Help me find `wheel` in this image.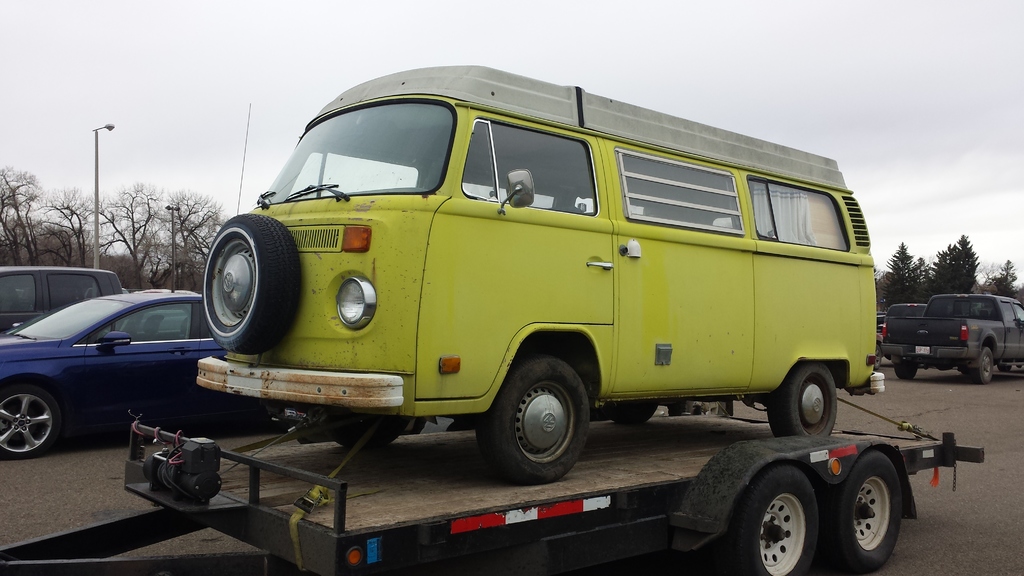
Found it: pyautogui.locateOnScreen(890, 357, 922, 385).
